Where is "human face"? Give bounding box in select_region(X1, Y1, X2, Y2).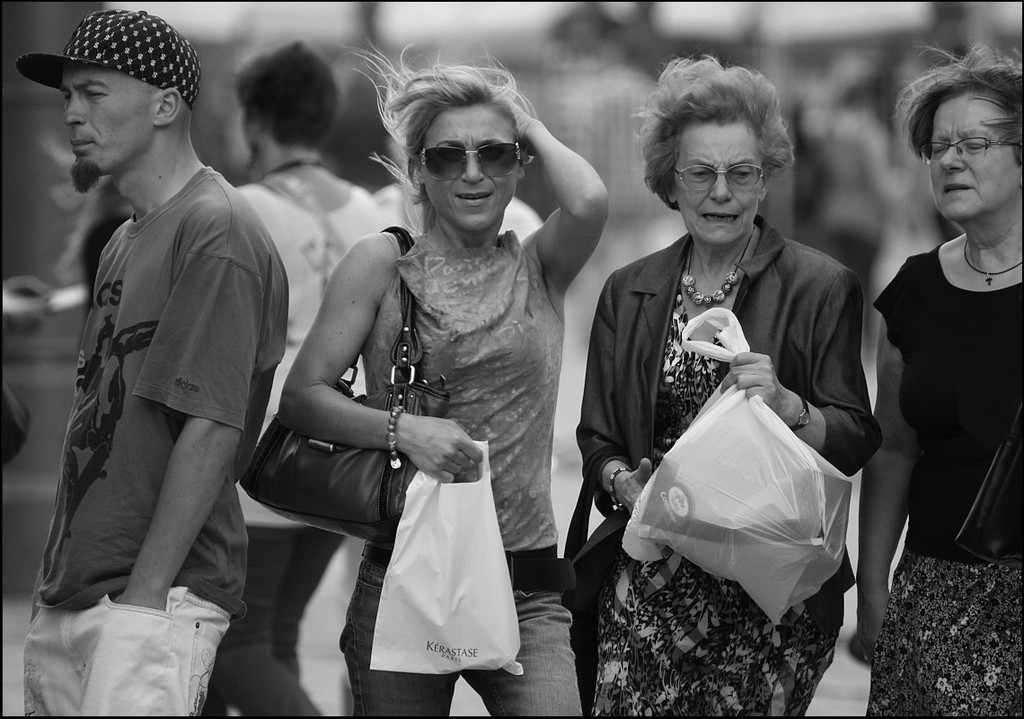
select_region(64, 62, 151, 191).
